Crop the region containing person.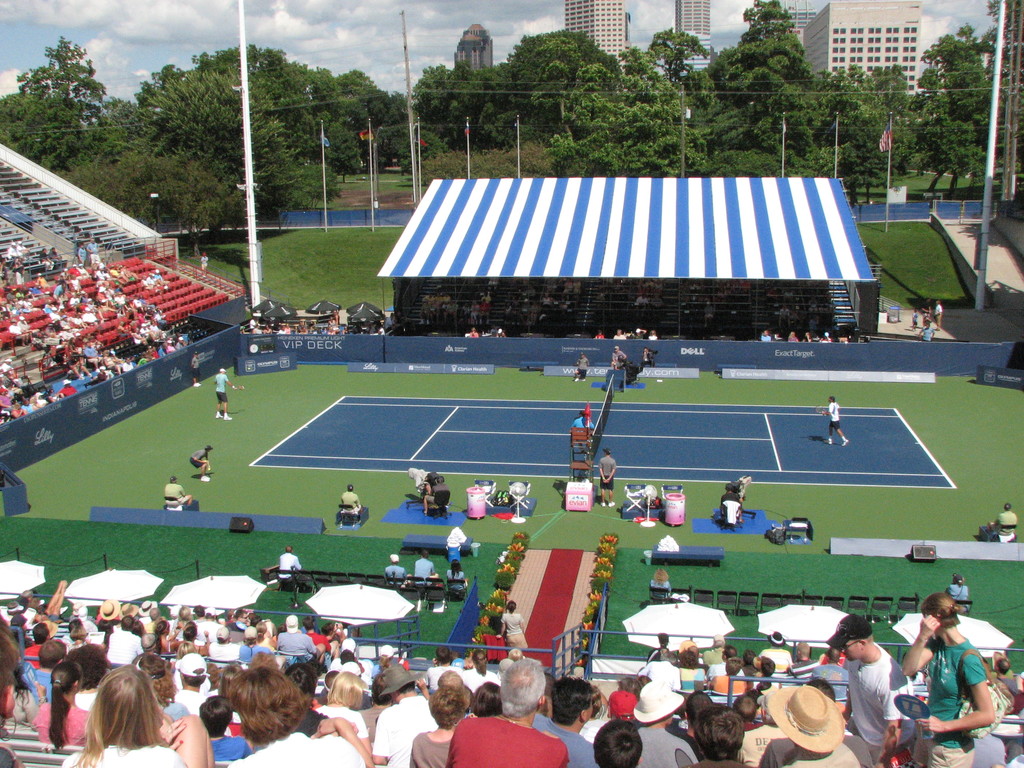
Crop region: region(385, 552, 410, 589).
